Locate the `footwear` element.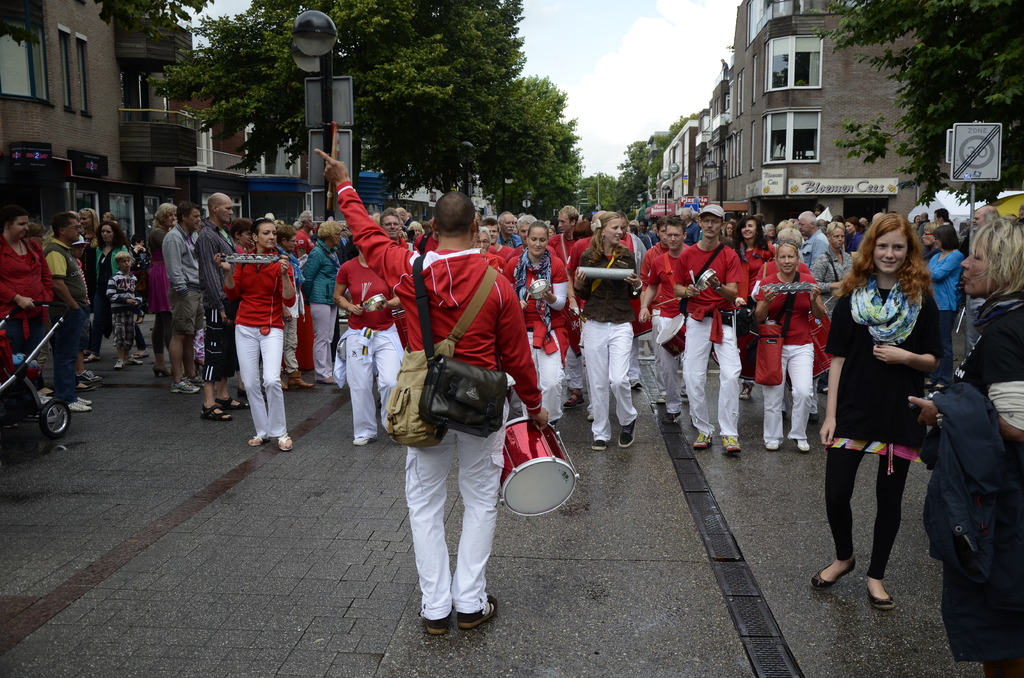
Element bbox: {"left": 765, "top": 433, "right": 779, "bottom": 449}.
